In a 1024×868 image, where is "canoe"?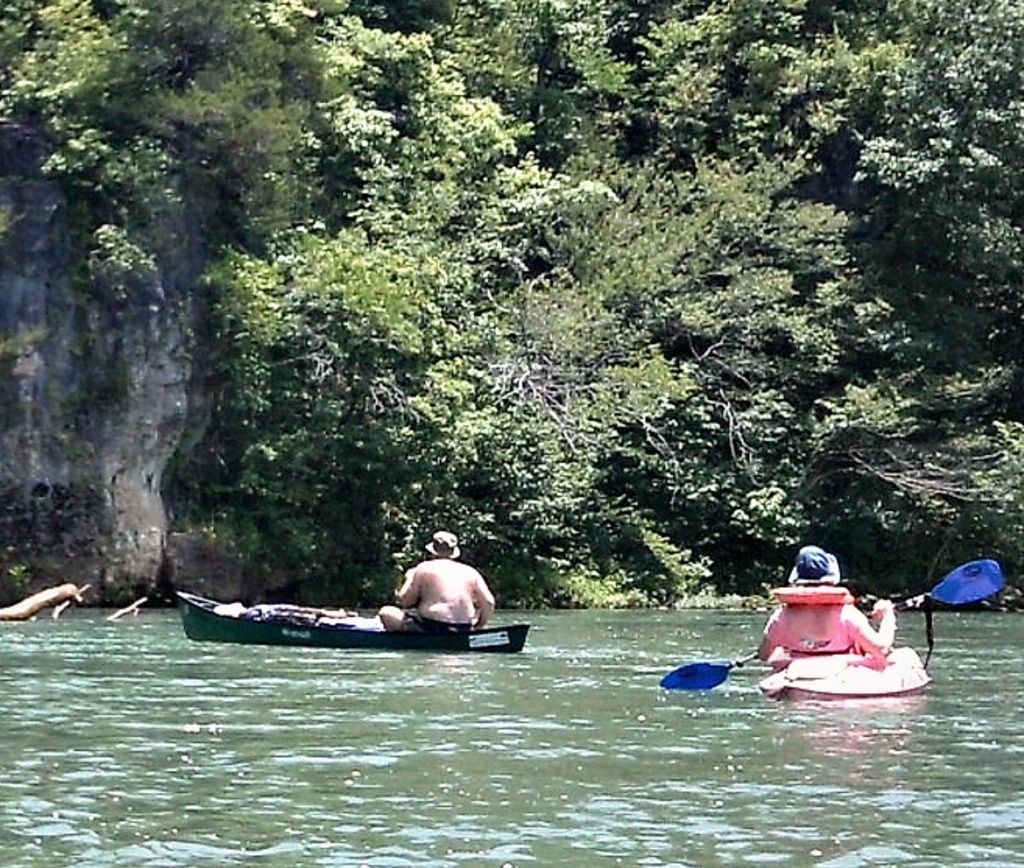
{"left": 168, "top": 594, "right": 524, "bottom": 647}.
